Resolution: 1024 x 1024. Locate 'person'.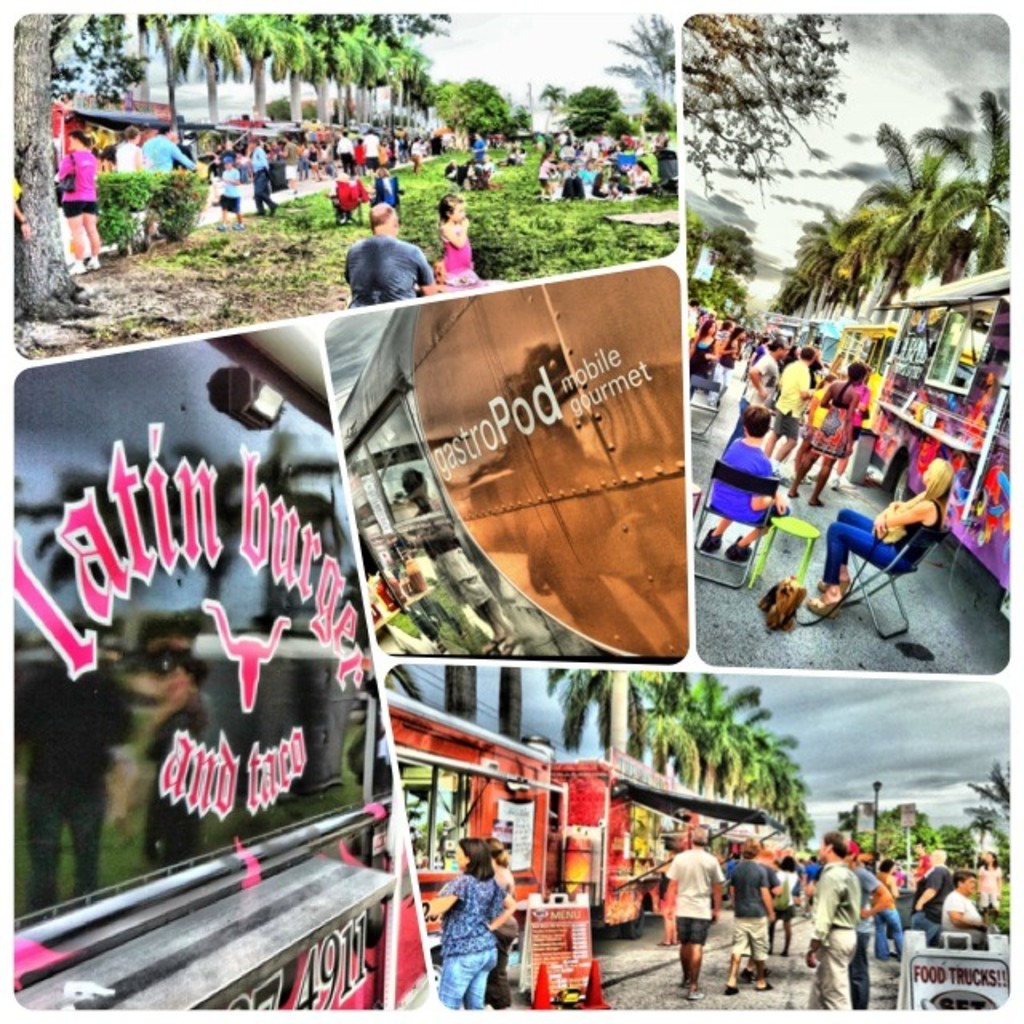
bbox(435, 194, 483, 286).
